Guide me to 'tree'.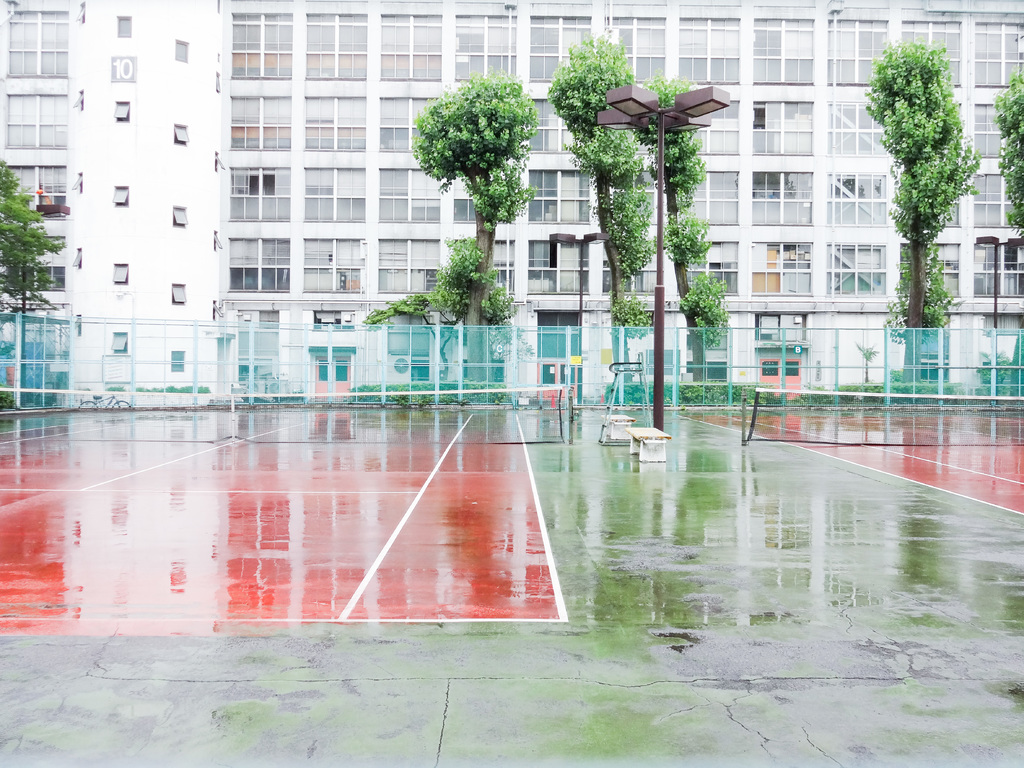
Guidance: x1=367, y1=66, x2=546, y2=403.
